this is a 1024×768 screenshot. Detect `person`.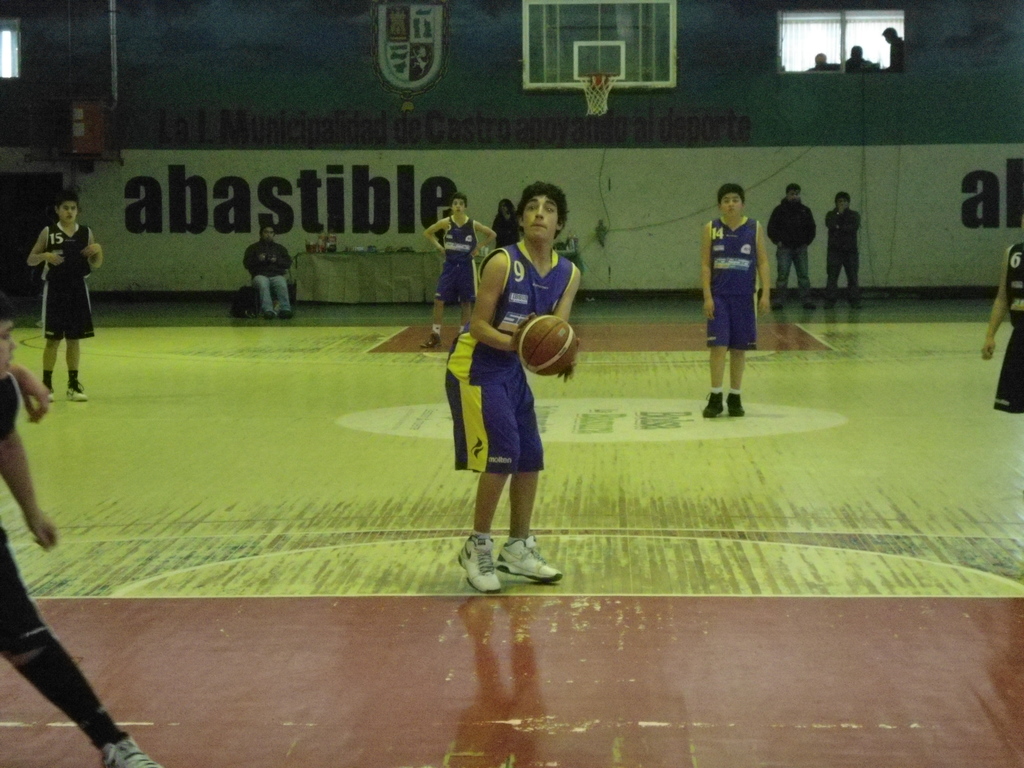
x1=703, y1=170, x2=778, y2=408.
